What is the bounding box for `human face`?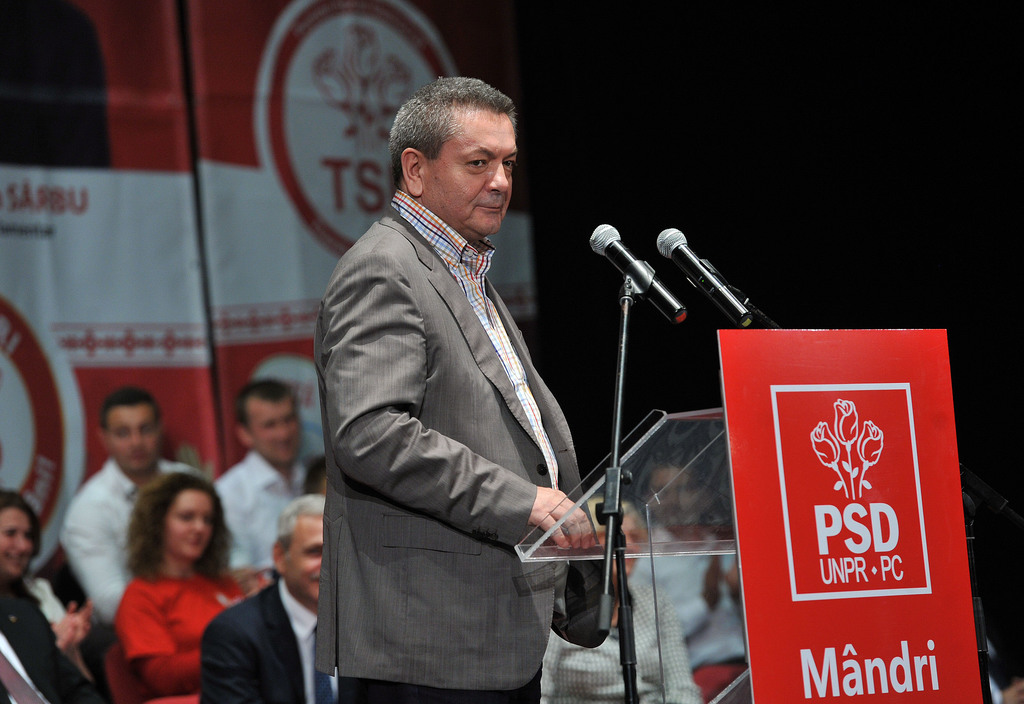
[100,404,155,465].
